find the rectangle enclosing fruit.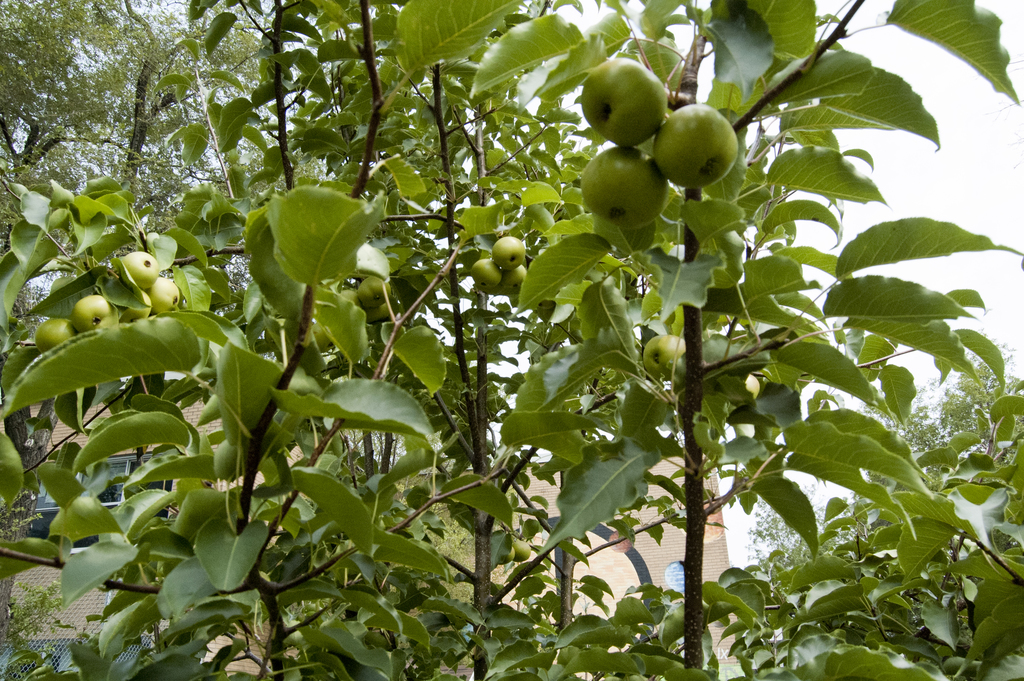
Rect(492, 545, 515, 568).
